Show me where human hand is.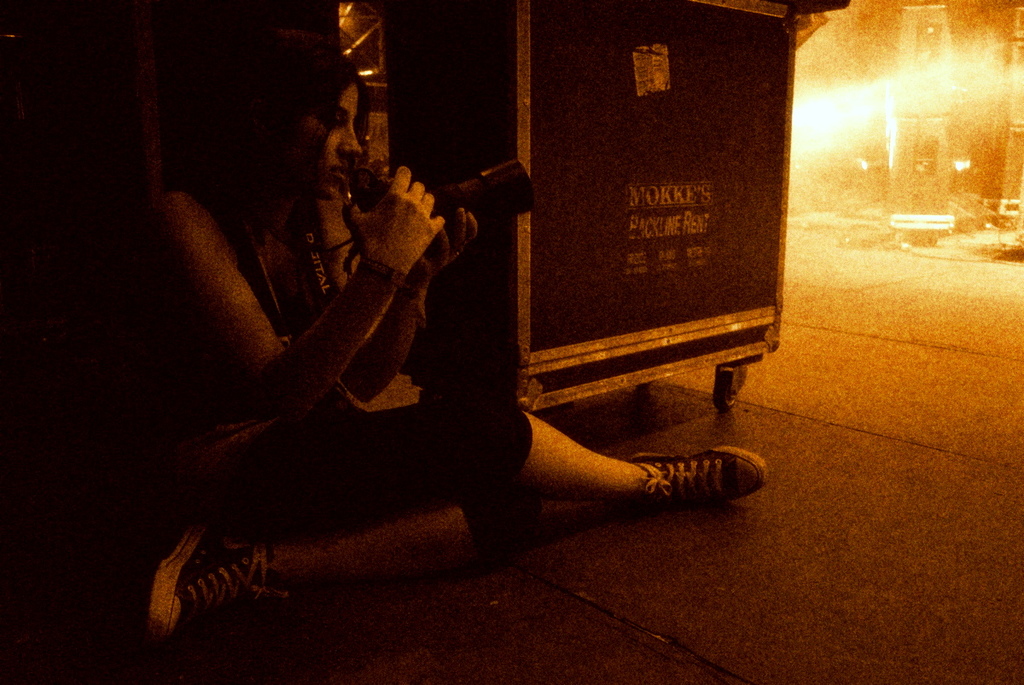
human hand is at <bbox>403, 204, 482, 287</bbox>.
